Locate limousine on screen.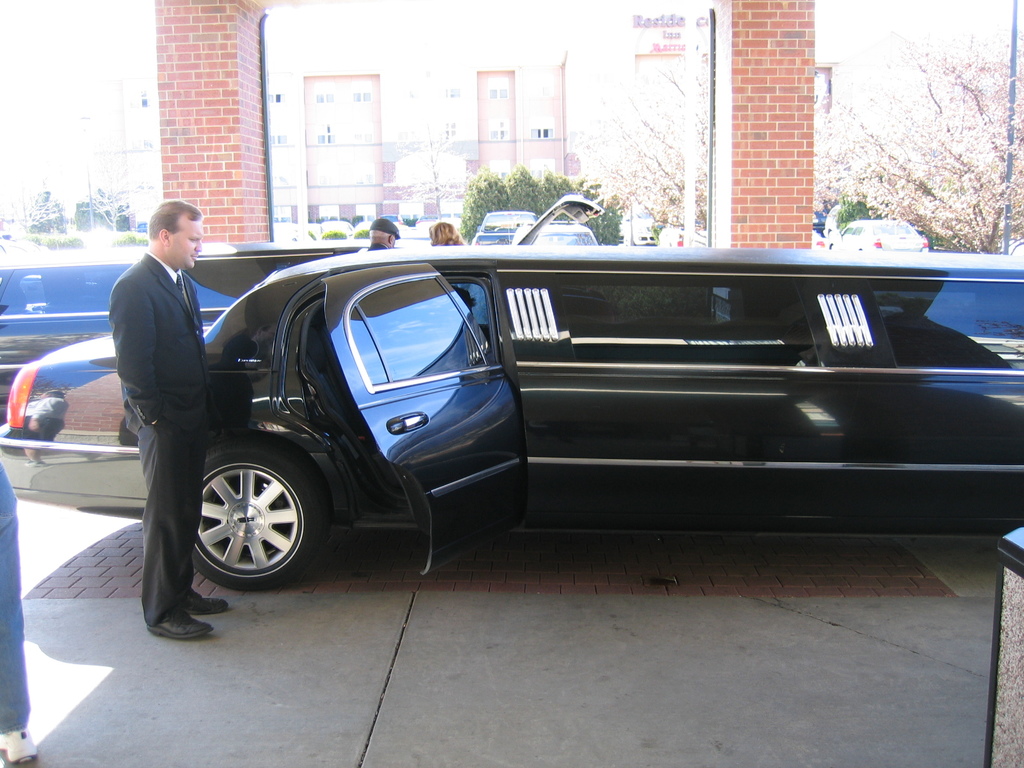
On screen at left=0, top=248, right=1023, bottom=594.
